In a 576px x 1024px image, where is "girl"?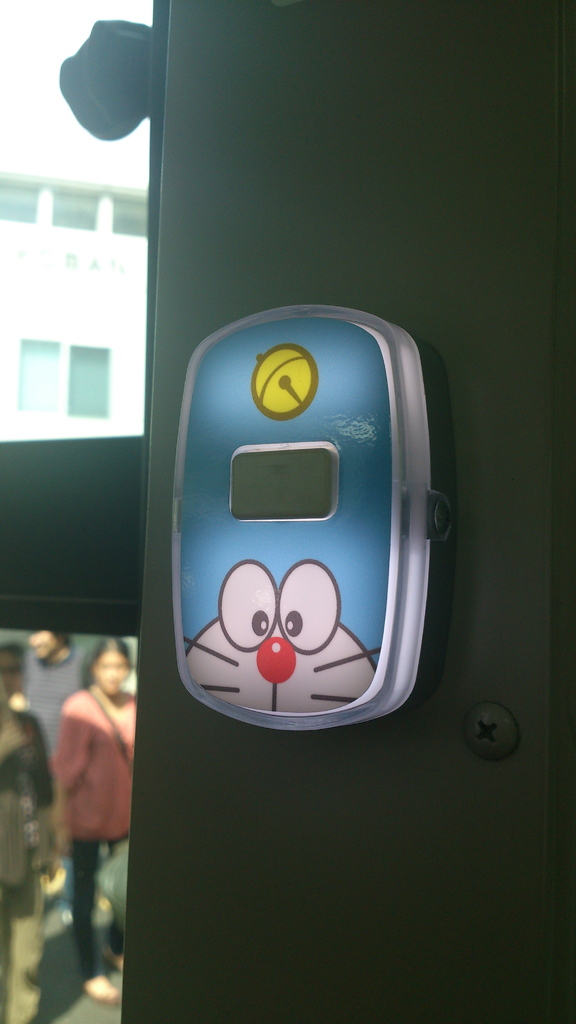
l=51, t=636, r=135, b=998.
